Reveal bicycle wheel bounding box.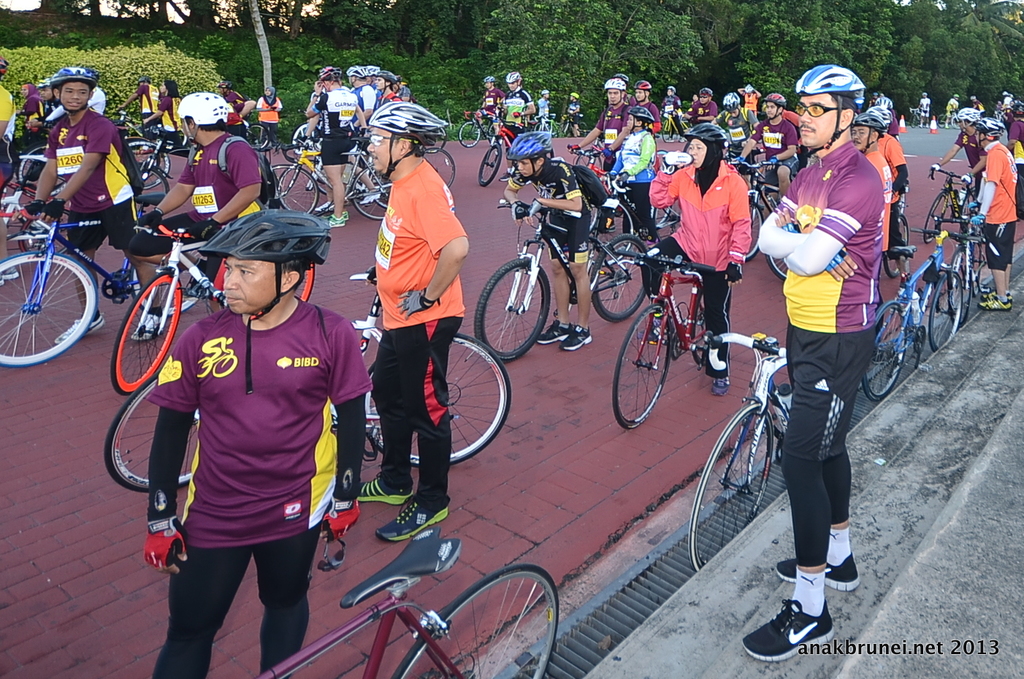
Revealed: (922,186,951,245).
